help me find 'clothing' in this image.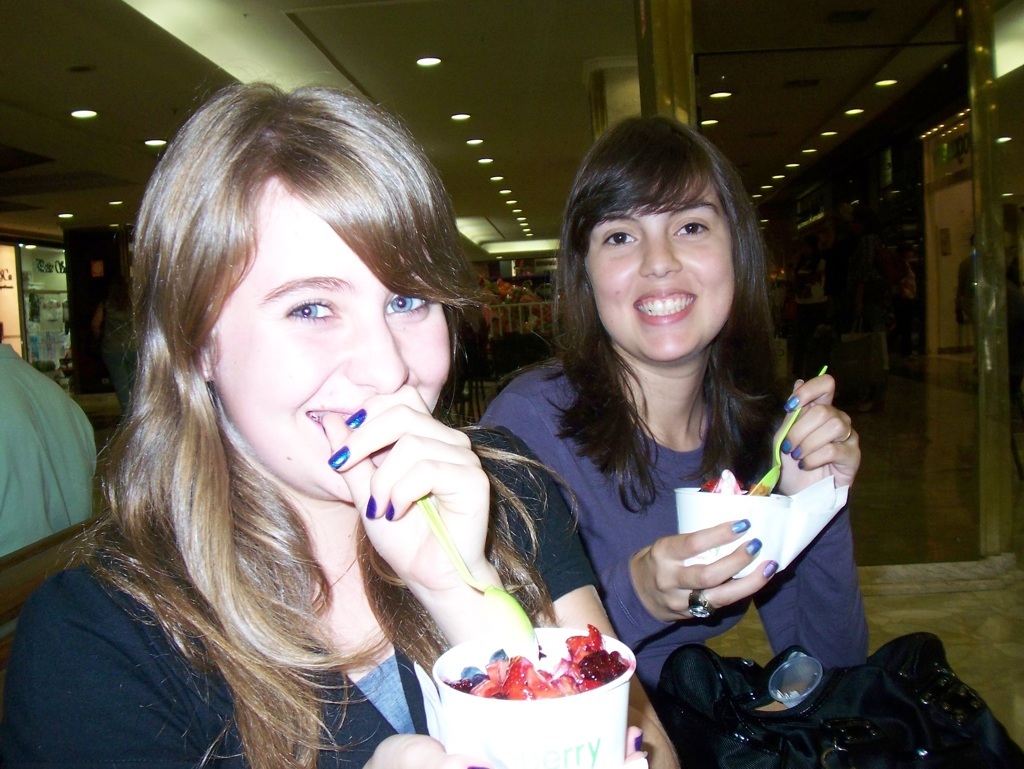
Found it: {"x1": 3, "y1": 426, "x2": 601, "y2": 768}.
